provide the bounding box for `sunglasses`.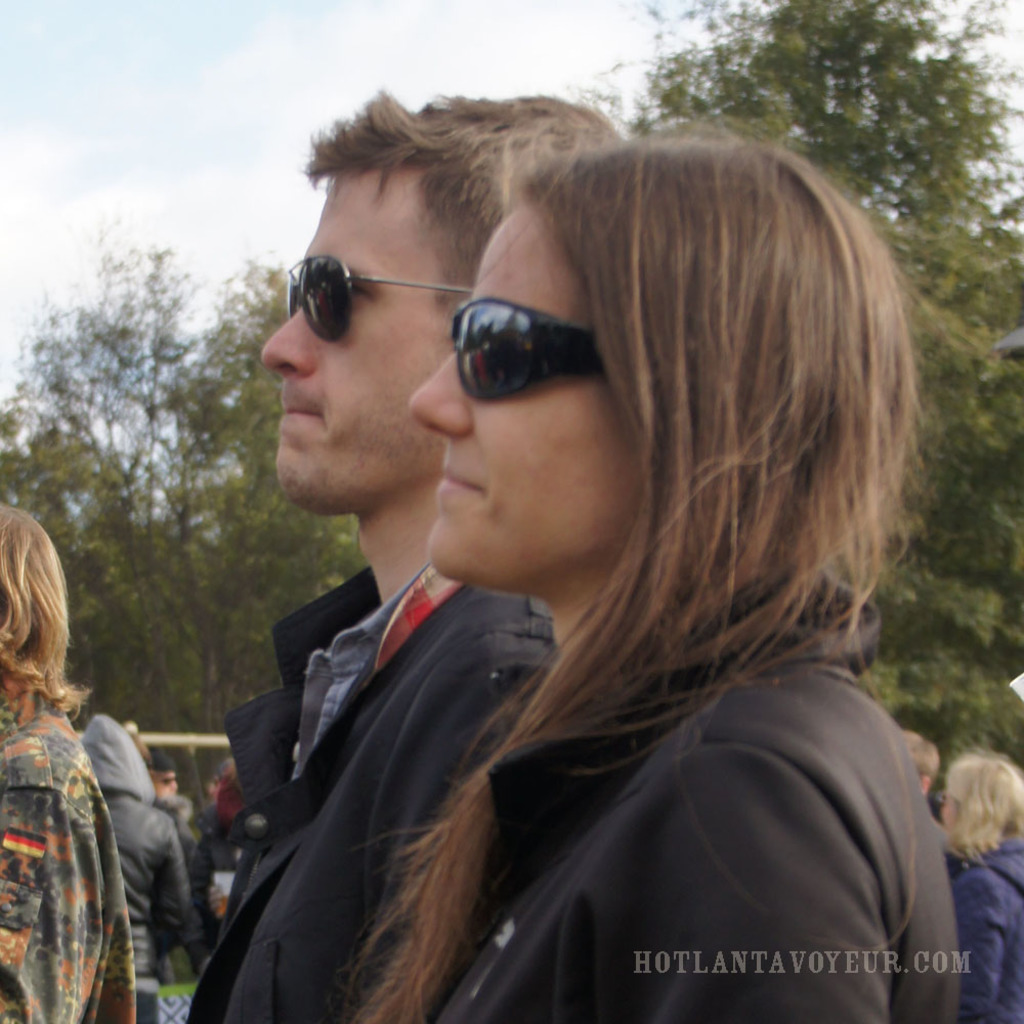
{"left": 287, "top": 254, "right": 474, "bottom": 342}.
